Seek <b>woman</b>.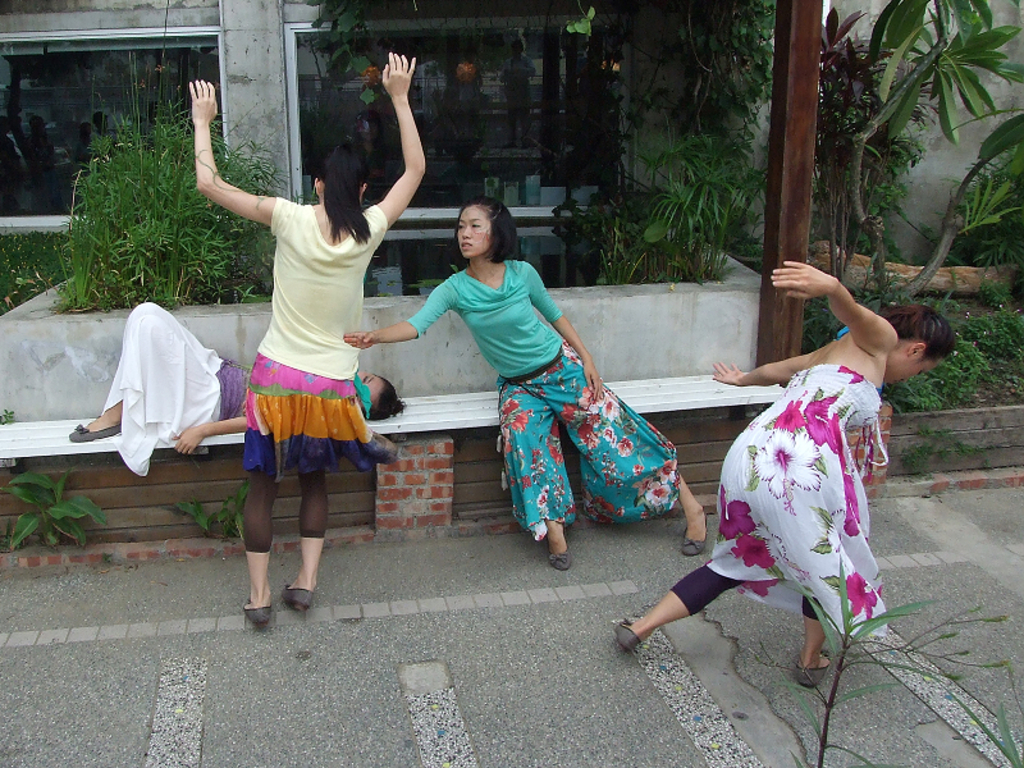
box(60, 303, 408, 481).
